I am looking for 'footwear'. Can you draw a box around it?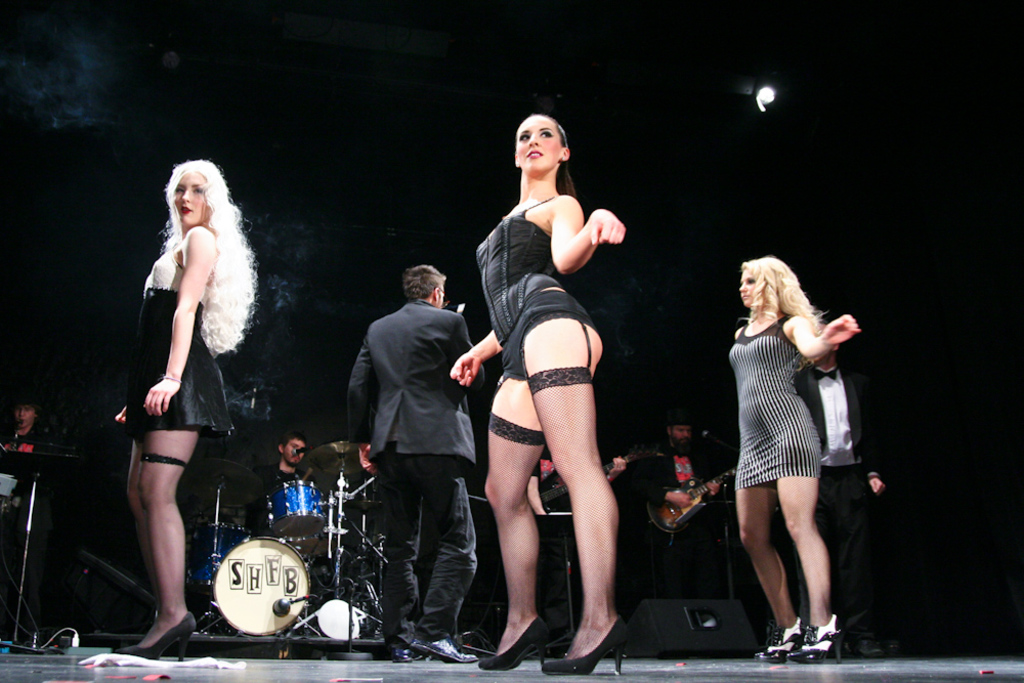
Sure, the bounding box is 774/595/855/656.
